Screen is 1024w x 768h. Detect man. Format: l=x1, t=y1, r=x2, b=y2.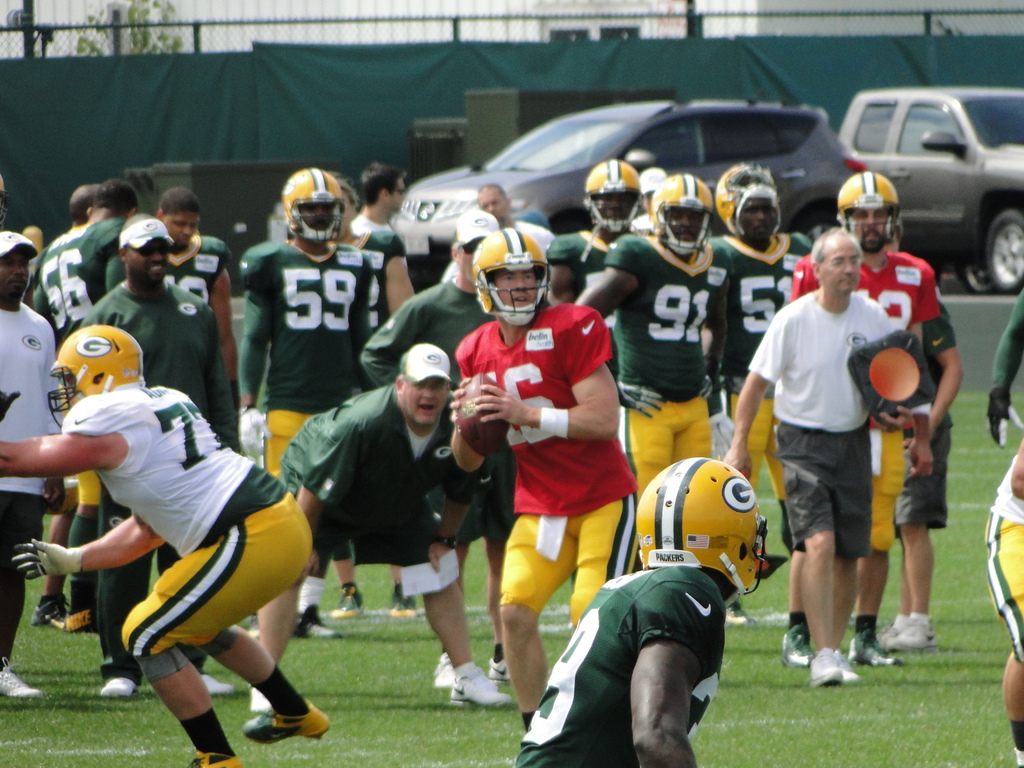
l=233, t=166, r=374, b=642.
